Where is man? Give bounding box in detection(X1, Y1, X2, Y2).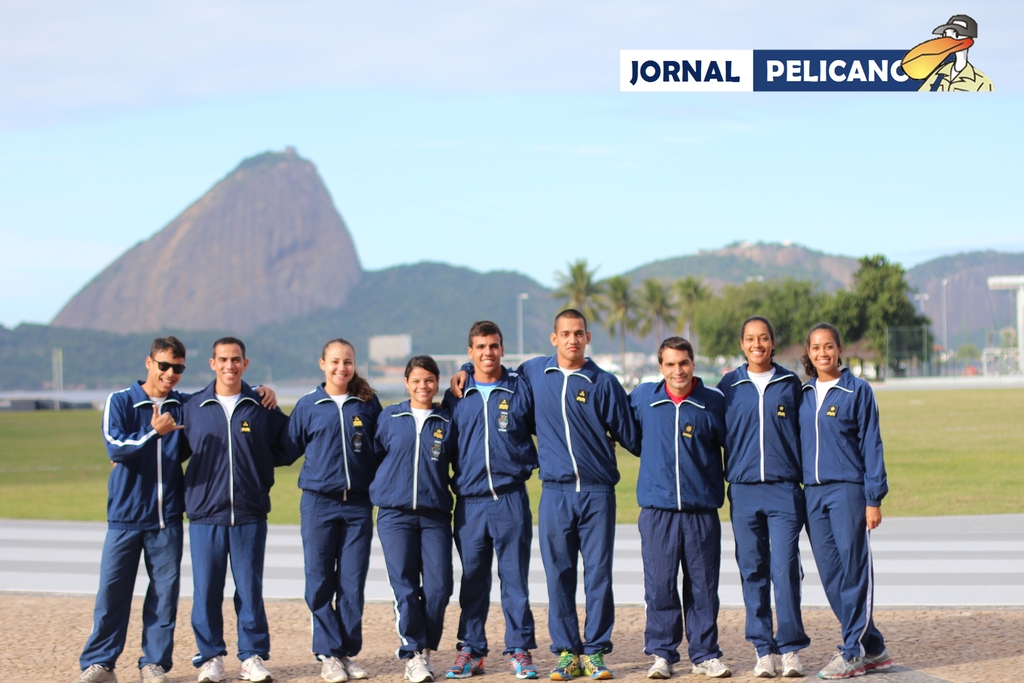
detection(365, 348, 451, 680).
